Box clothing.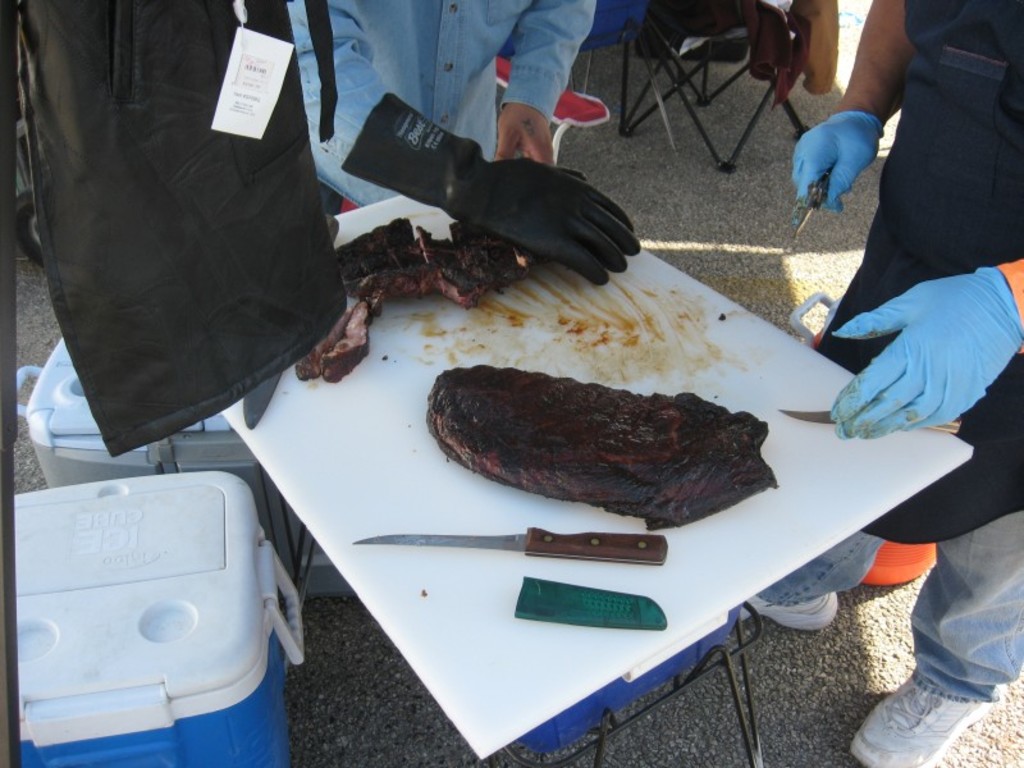
<region>0, 0, 357, 457</region>.
